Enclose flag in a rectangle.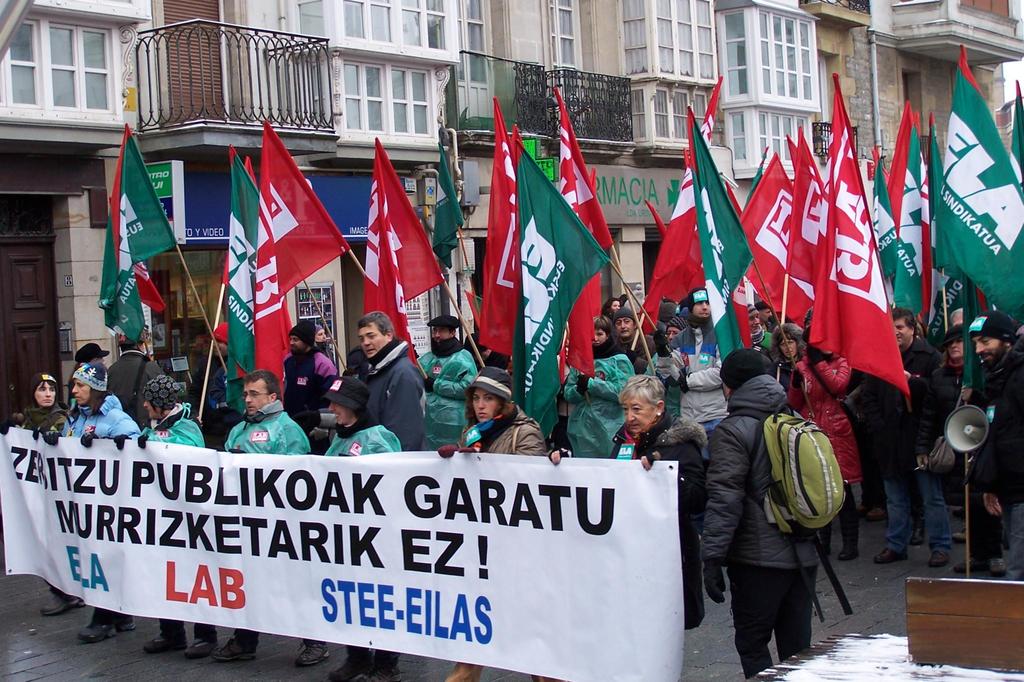
[694, 113, 756, 368].
